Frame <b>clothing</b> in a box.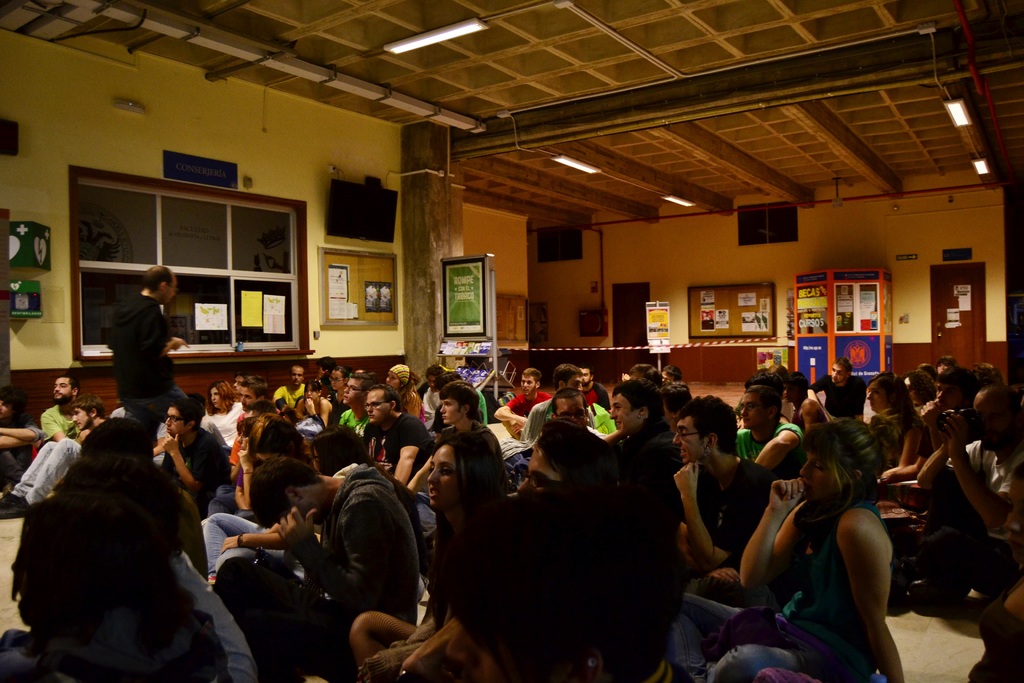
locate(735, 420, 805, 480).
